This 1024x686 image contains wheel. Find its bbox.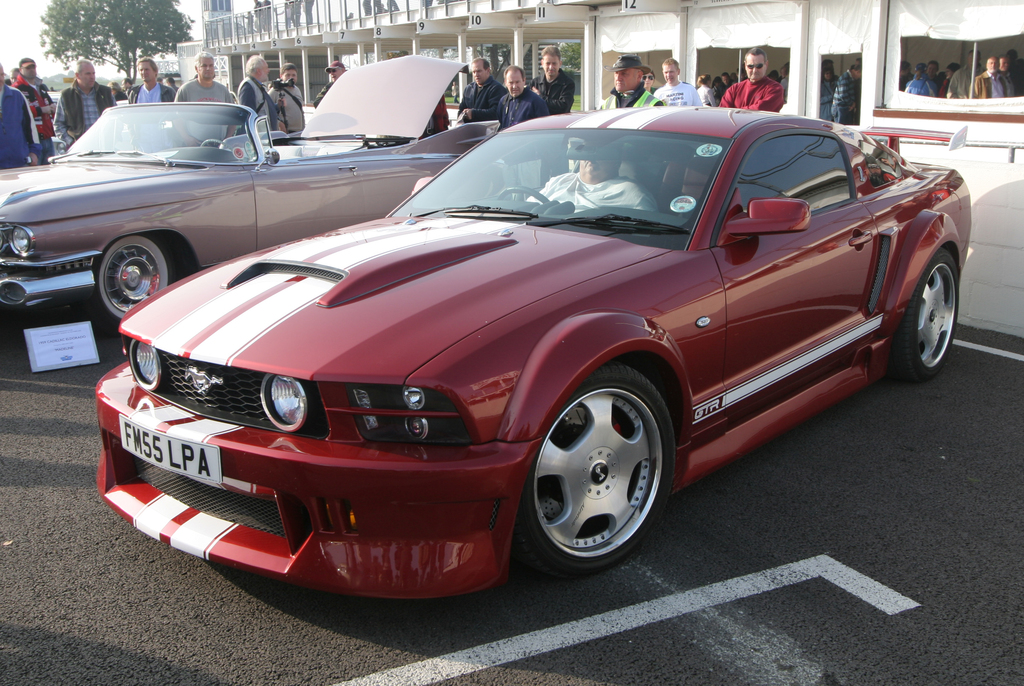
(202,139,239,152).
